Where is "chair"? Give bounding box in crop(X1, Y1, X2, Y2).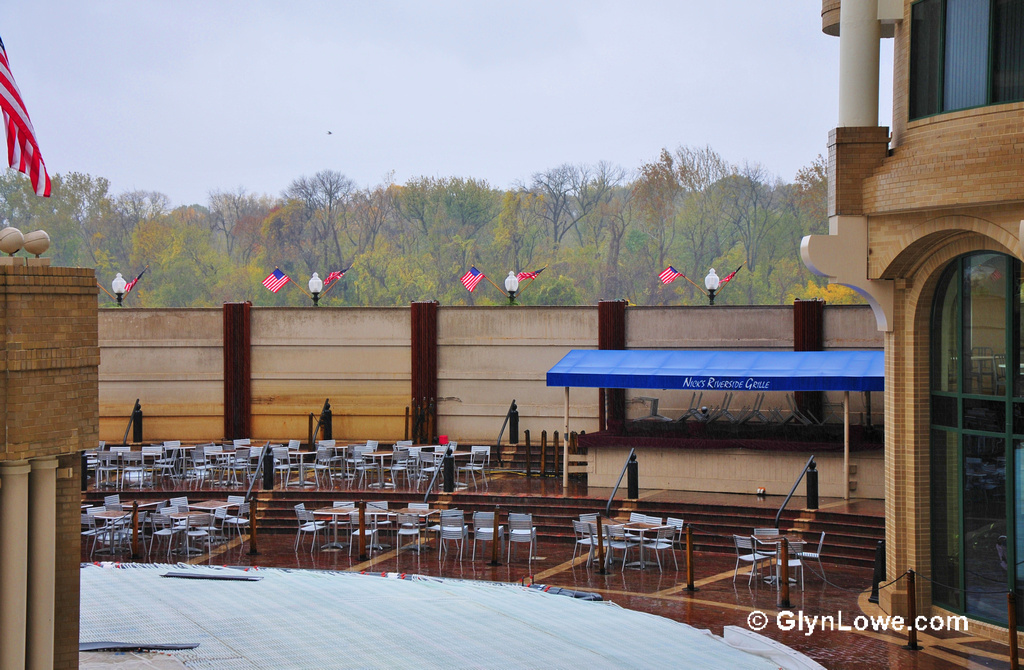
crop(792, 532, 827, 585).
